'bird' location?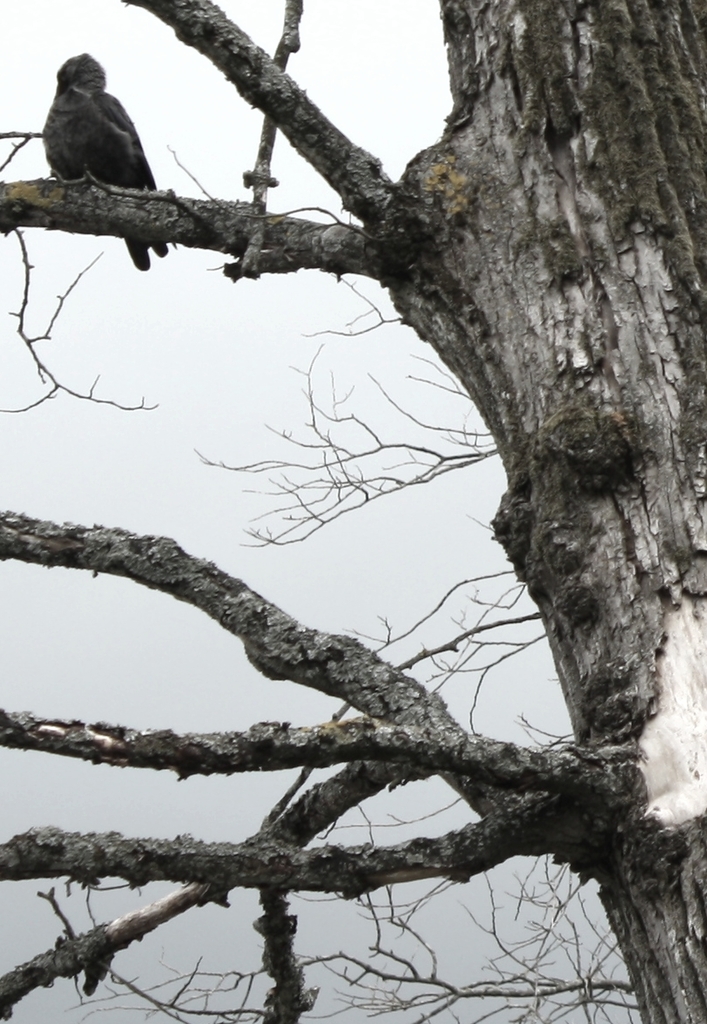
detection(21, 43, 165, 253)
